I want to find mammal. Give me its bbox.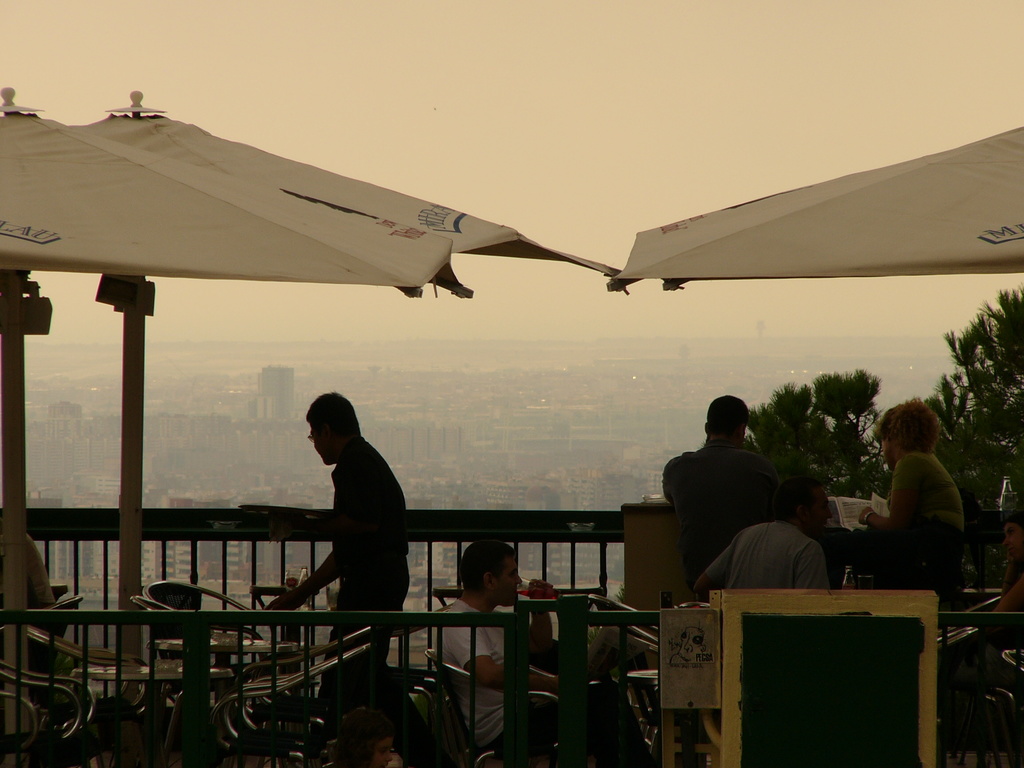
bbox(691, 467, 831, 587).
